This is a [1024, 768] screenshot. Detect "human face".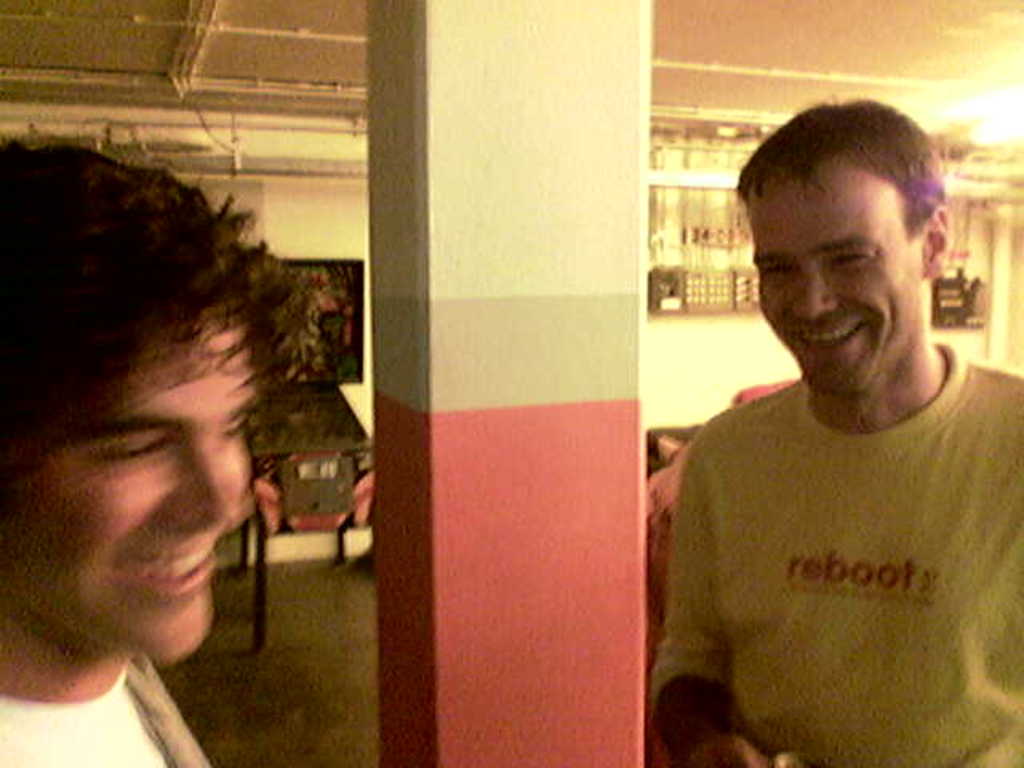
box=[747, 155, 923, 402].
